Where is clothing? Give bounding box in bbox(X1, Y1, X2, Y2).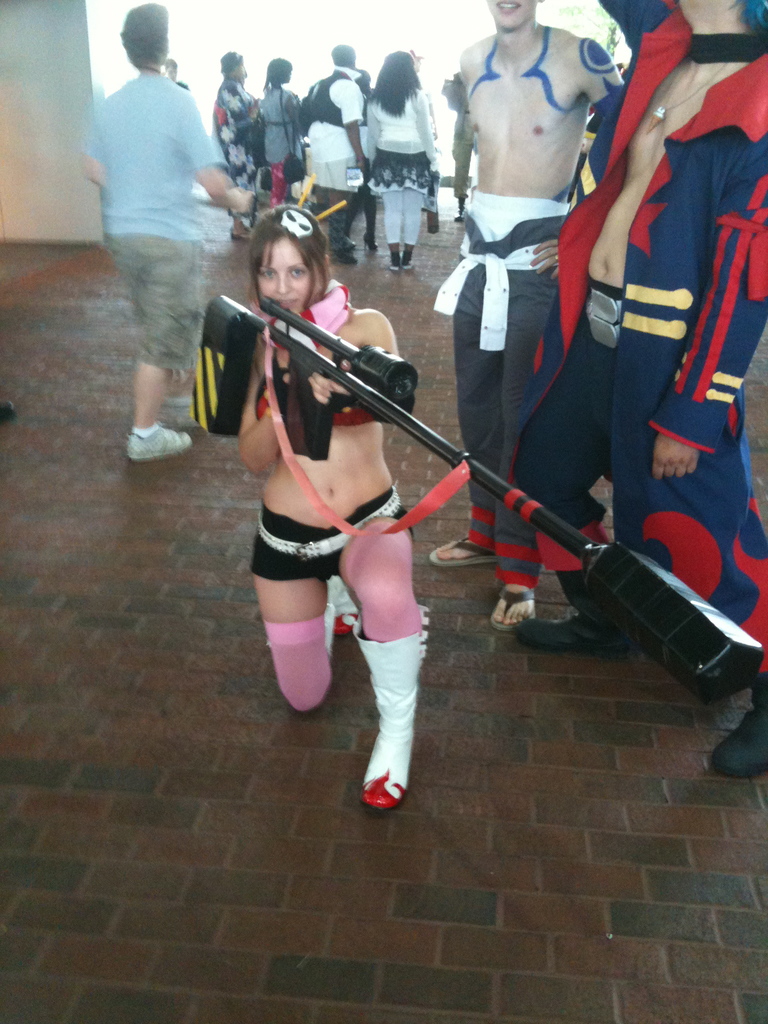
bbox(303, 74, 366, 214).
